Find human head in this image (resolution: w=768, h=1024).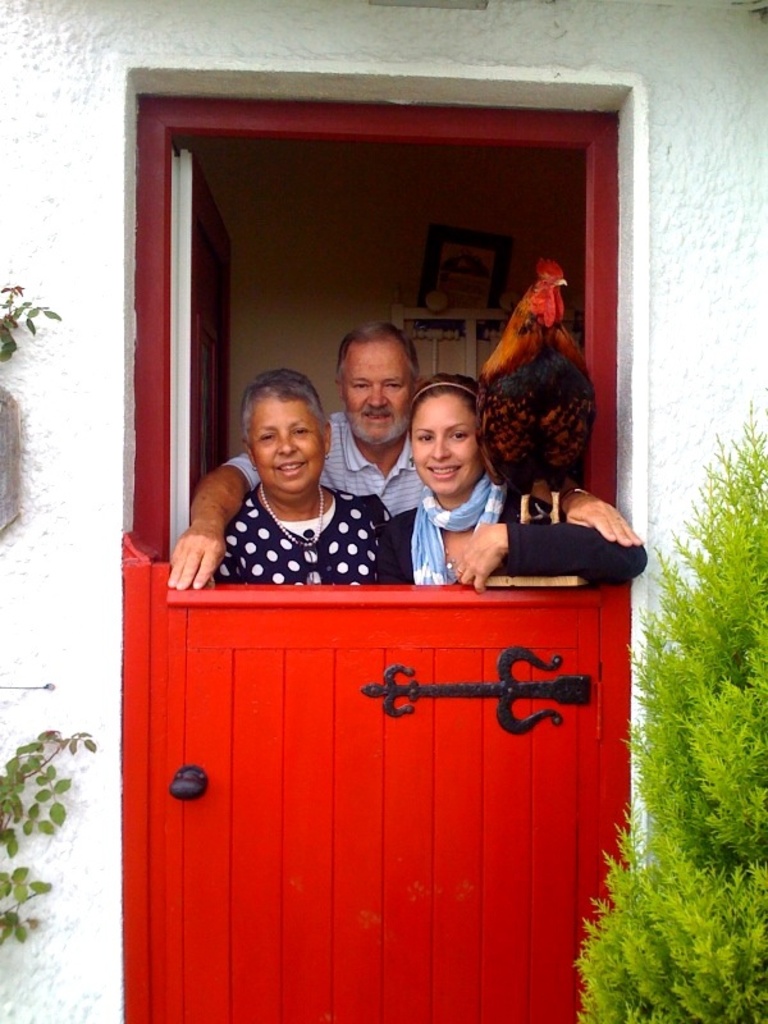
box=[233, 358, 328, 472].
